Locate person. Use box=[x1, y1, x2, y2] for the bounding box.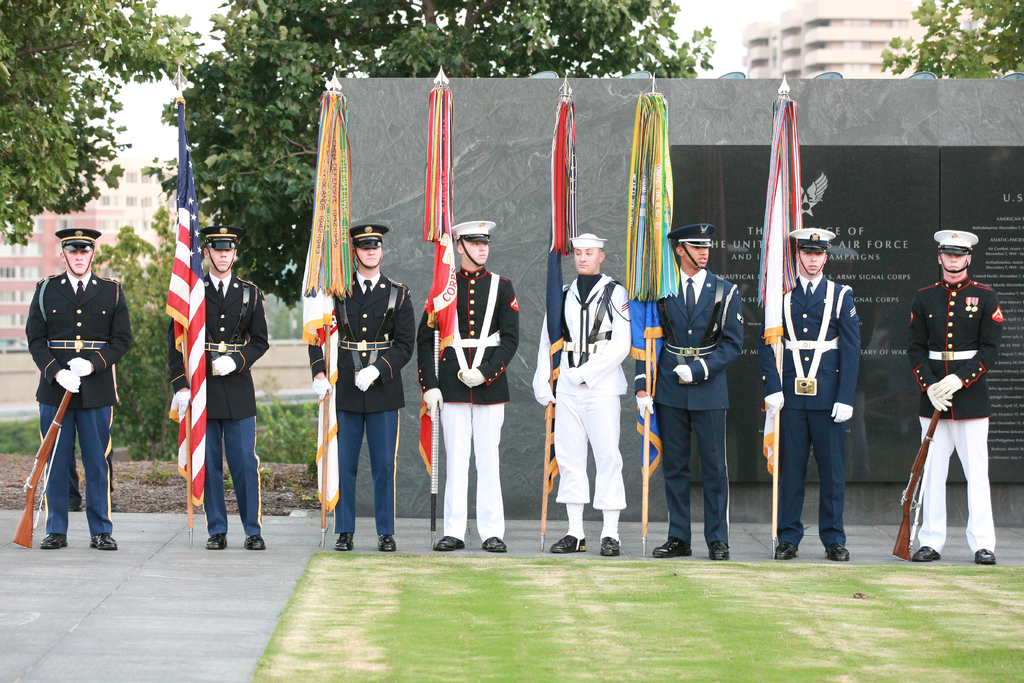
box=[168, 227, 268, 554].
